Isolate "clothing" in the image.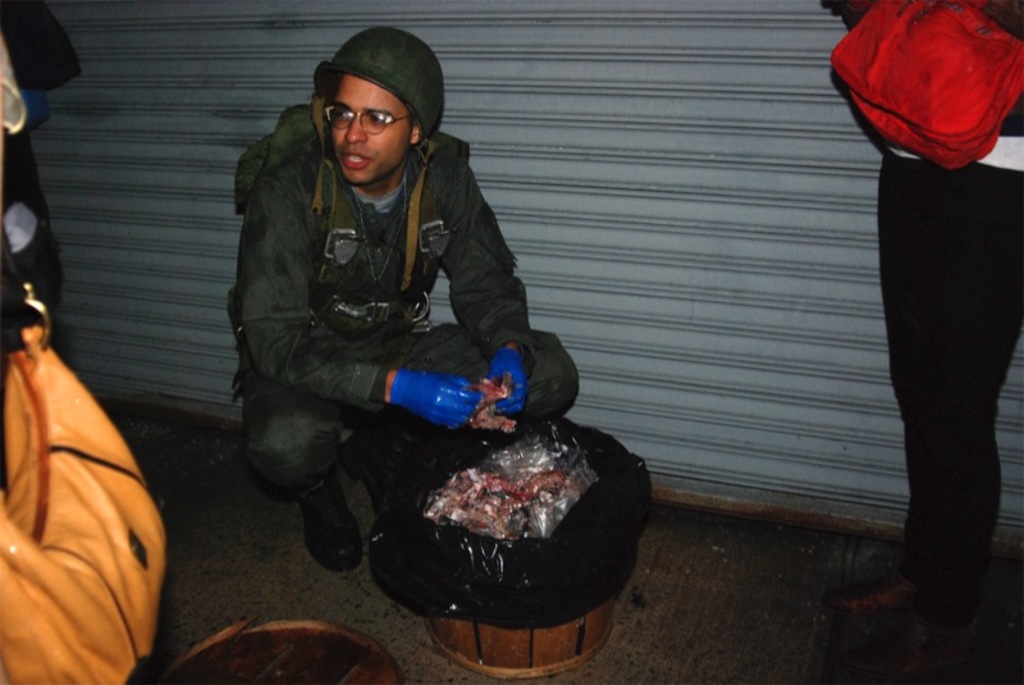
Isolated region: (234, 23, 591, 506).
